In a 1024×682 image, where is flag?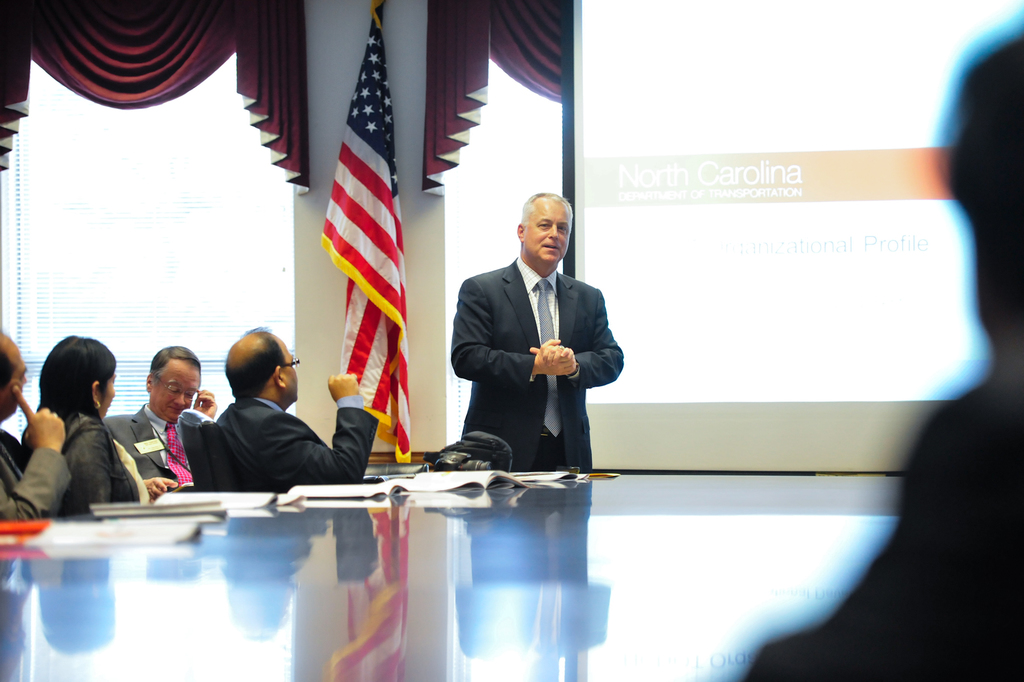
Rect(304, 51, 414, 464).
